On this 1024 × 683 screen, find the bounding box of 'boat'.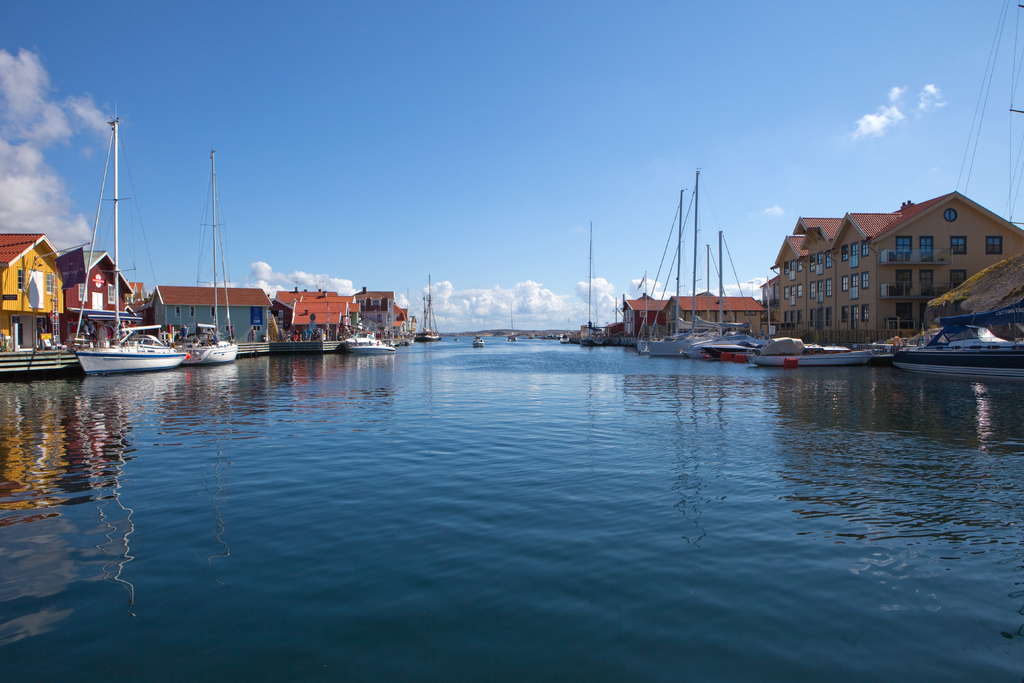
Bounding box: {"left": 332, "top": 331, "right": 396, "bottom": 351}.
